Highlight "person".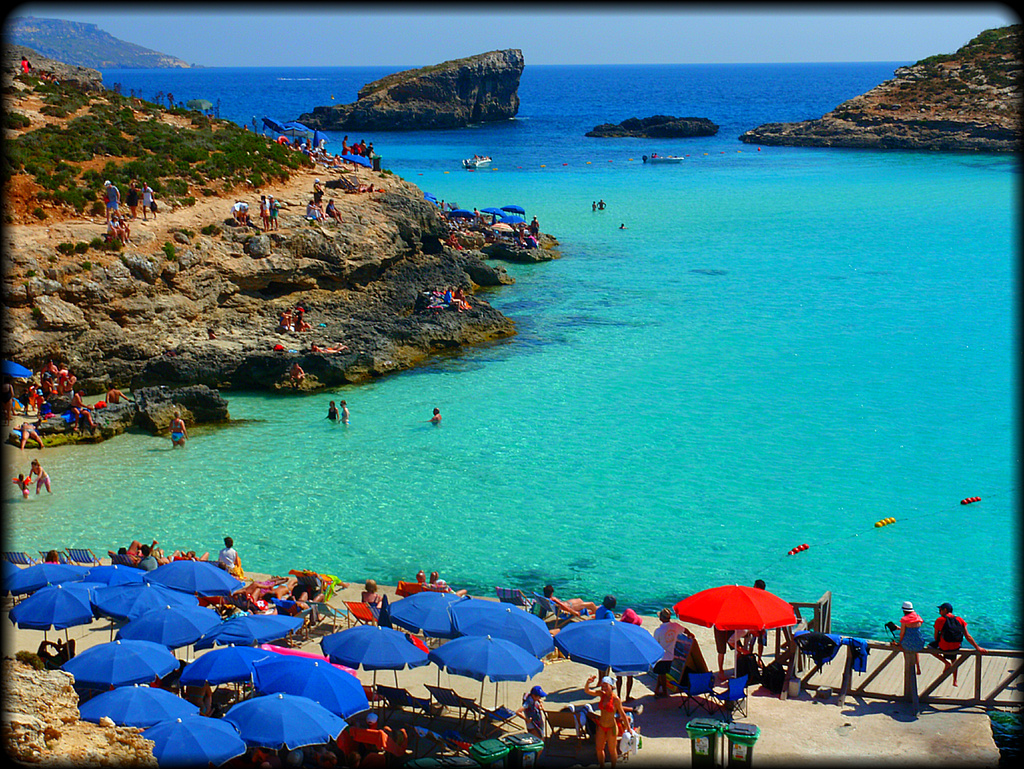
Highlighted region: [44,549,75,568].
